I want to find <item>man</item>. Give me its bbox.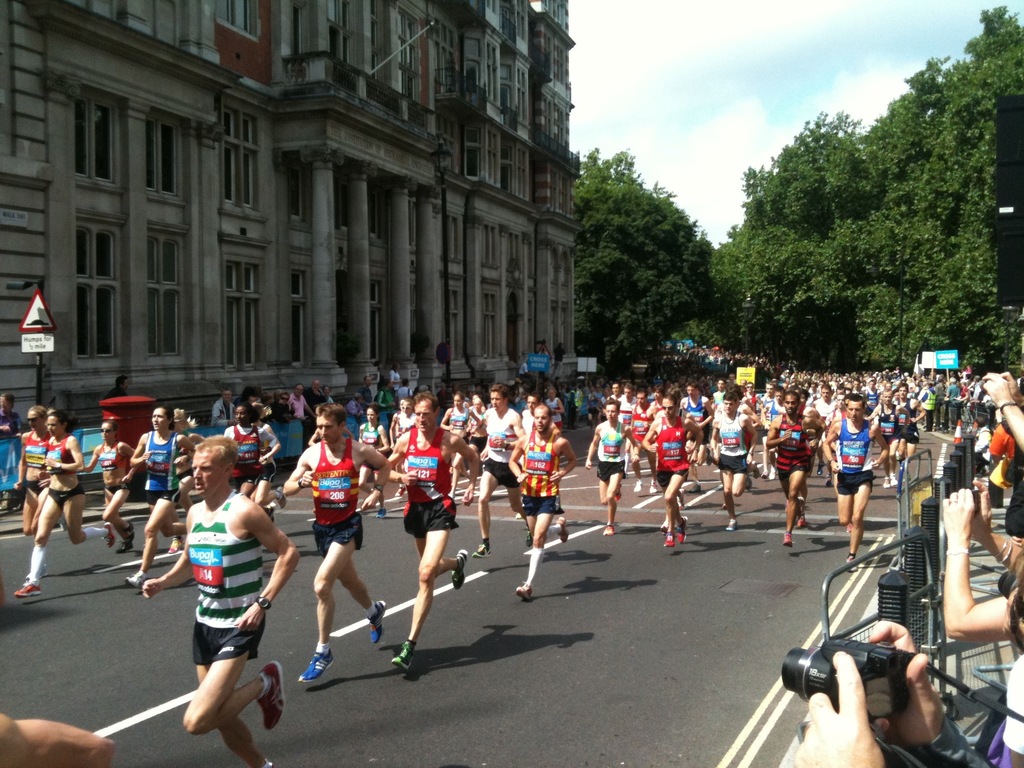
box(641, 396, 706, 553).
